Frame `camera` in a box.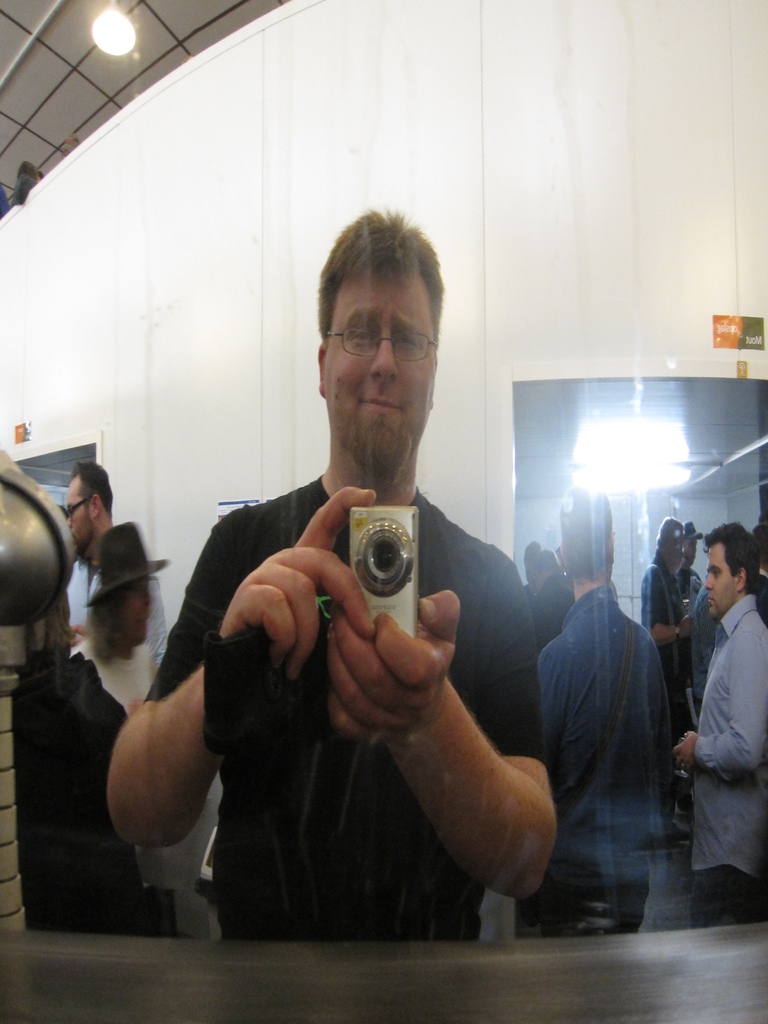
left=331, top=498, right=430, bottom=618.
